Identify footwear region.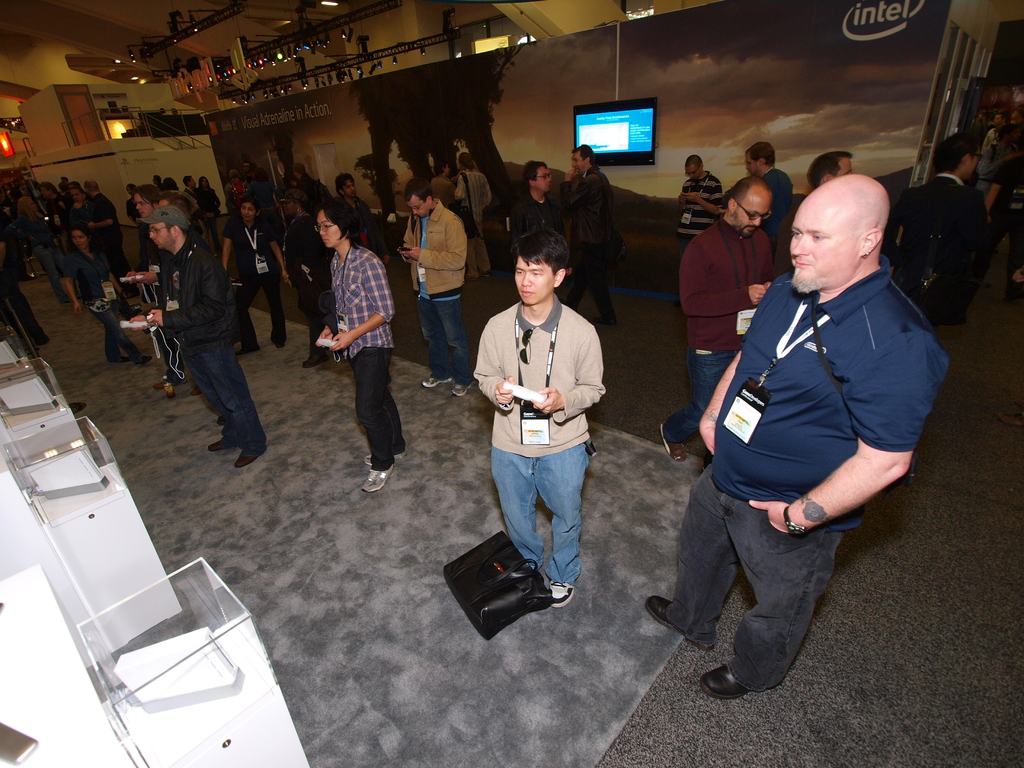
Region: 423, 376, 453, 387.
